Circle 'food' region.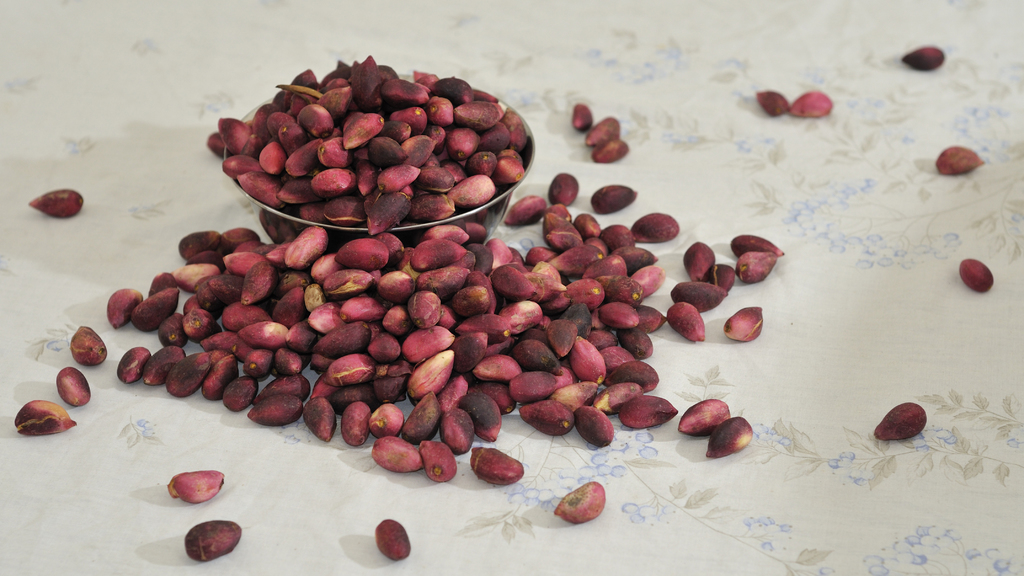
Region: 106:168:785:479.
